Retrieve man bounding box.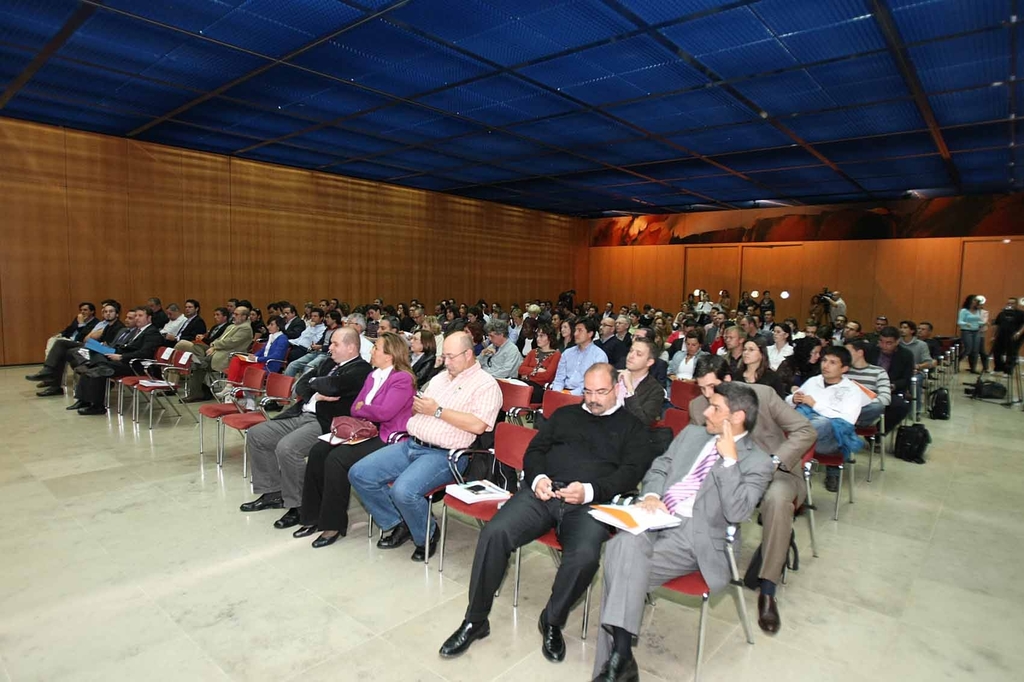
Bounding box: box(823, 285, 851, 325).
